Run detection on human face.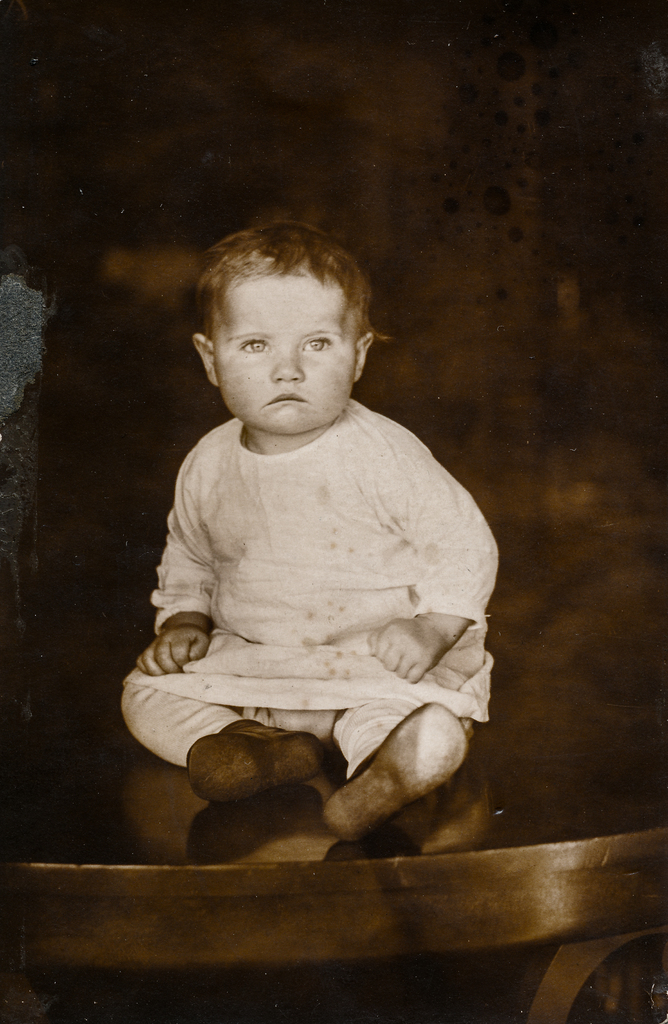
Result: left=217, top=267, right=362, bottom=430.
